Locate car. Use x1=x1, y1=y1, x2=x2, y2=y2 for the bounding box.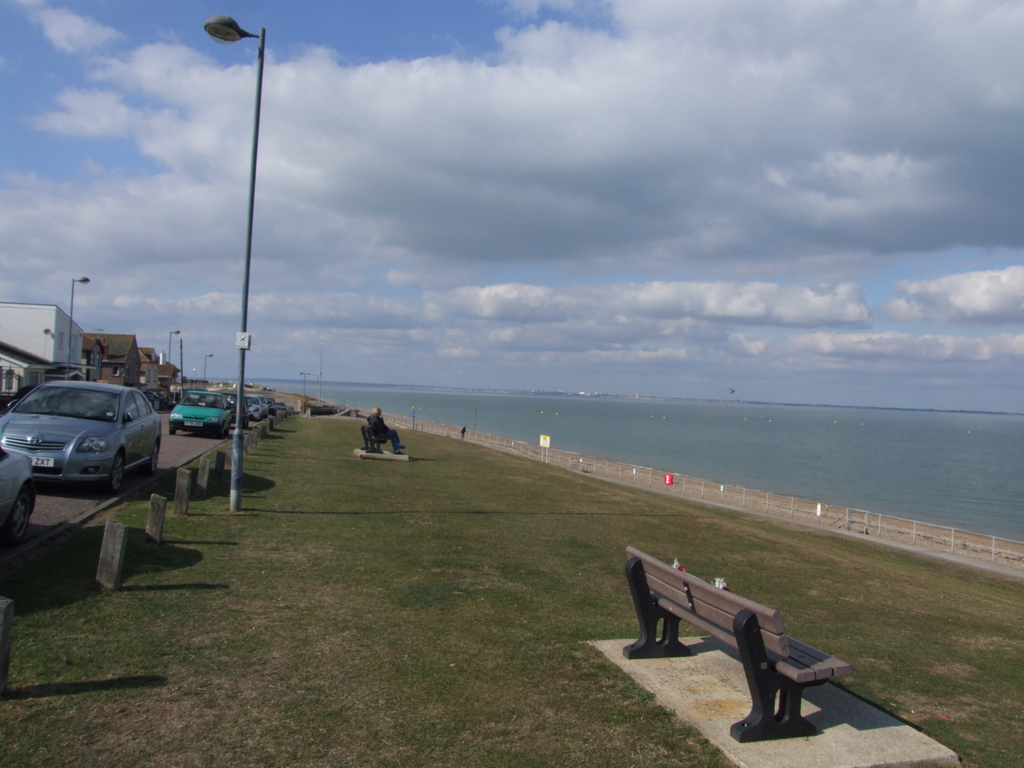
x1=243, y1=393, x2=262, y2=422.
